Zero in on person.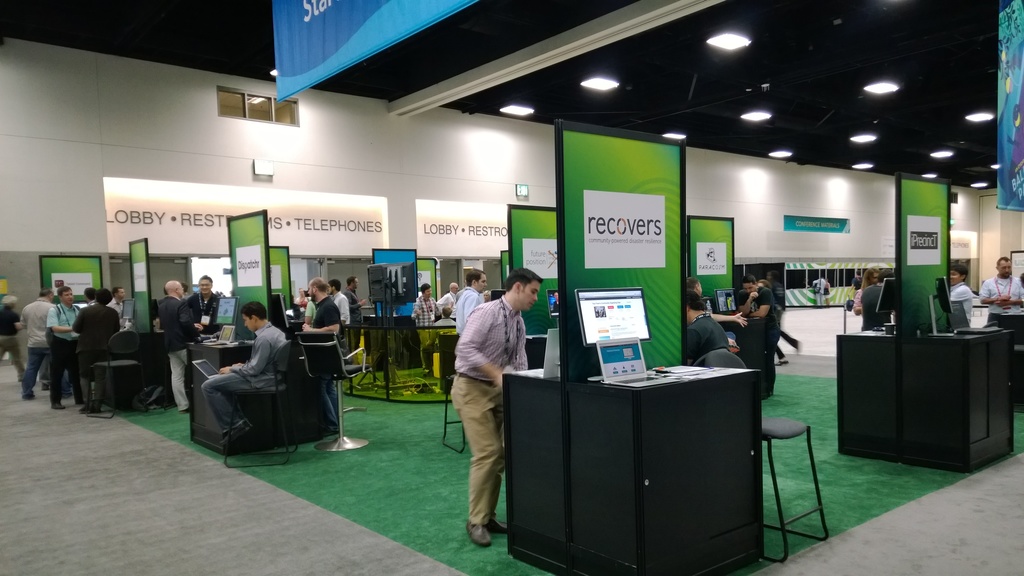
Zeroed in: left=978, top=259, right=1023, bottom=335.
